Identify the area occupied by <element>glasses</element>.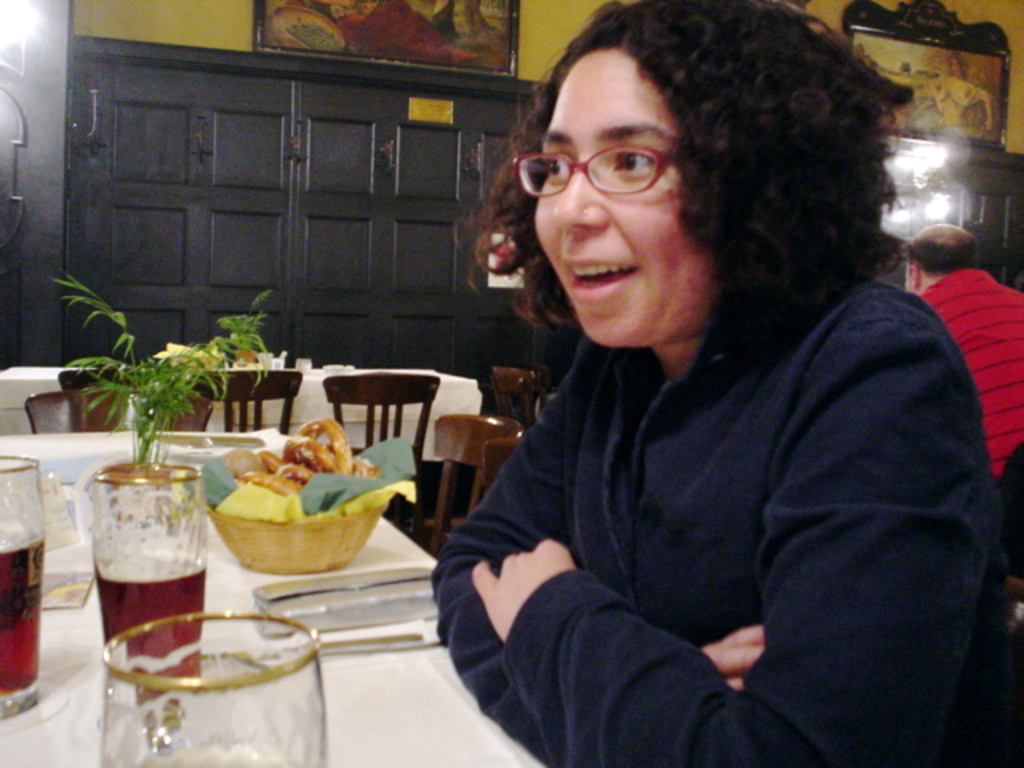
Area: box=[512, 126, 688, 189].
